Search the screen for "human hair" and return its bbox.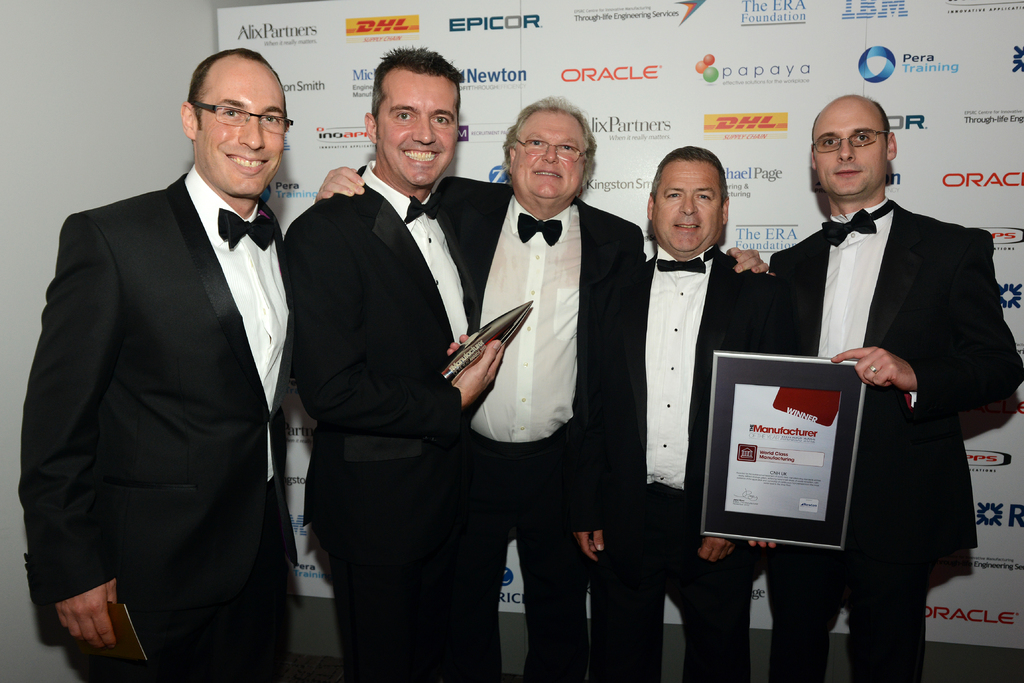
Found: (649,141,726,209).
